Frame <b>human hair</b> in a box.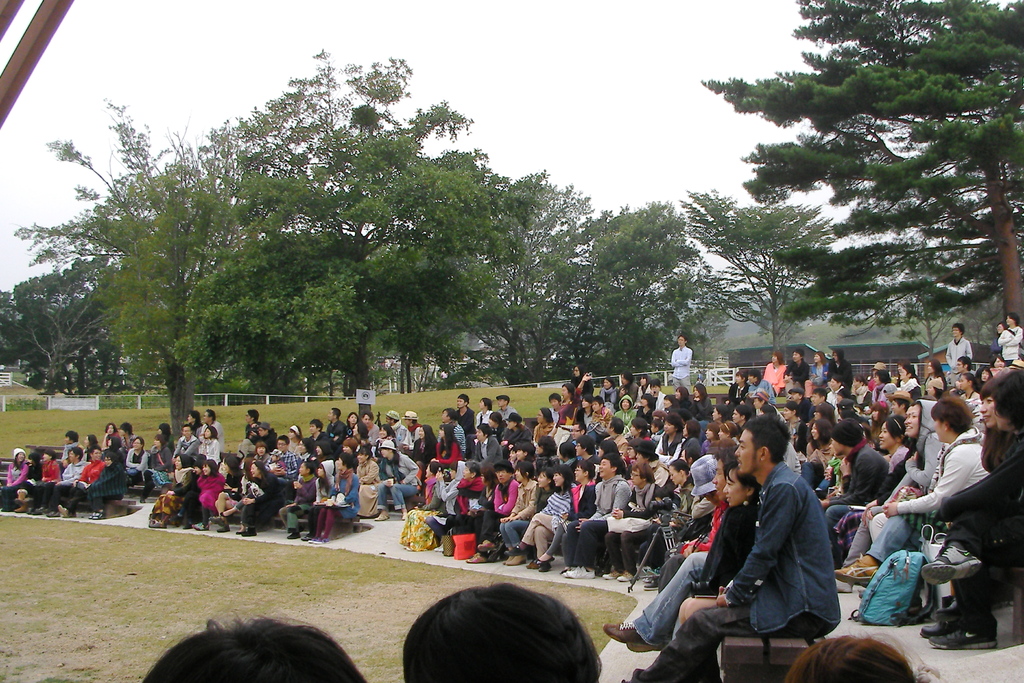
958, 370, 979, 391.
